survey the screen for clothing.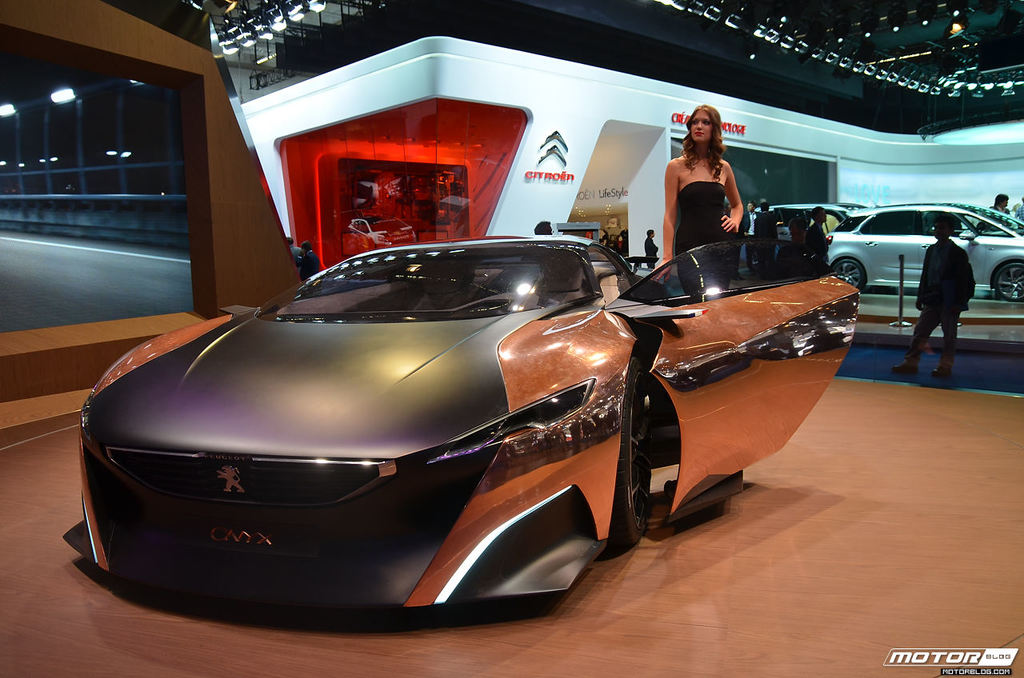
Survey found: [658, 179, 721, 290].
